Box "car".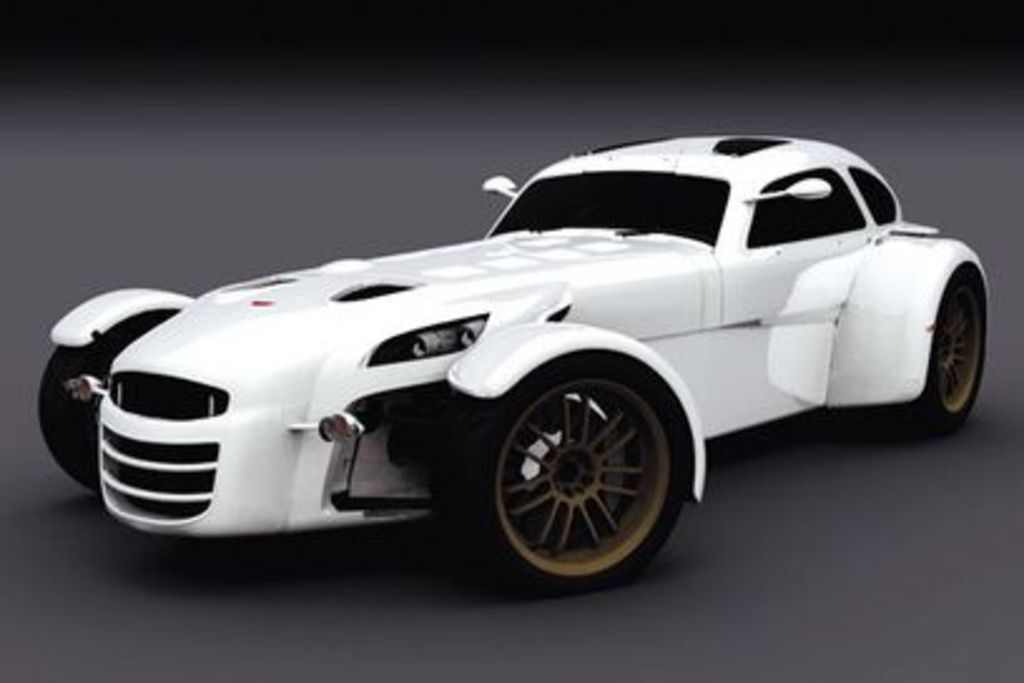
region(35, 131, 991, 595).
